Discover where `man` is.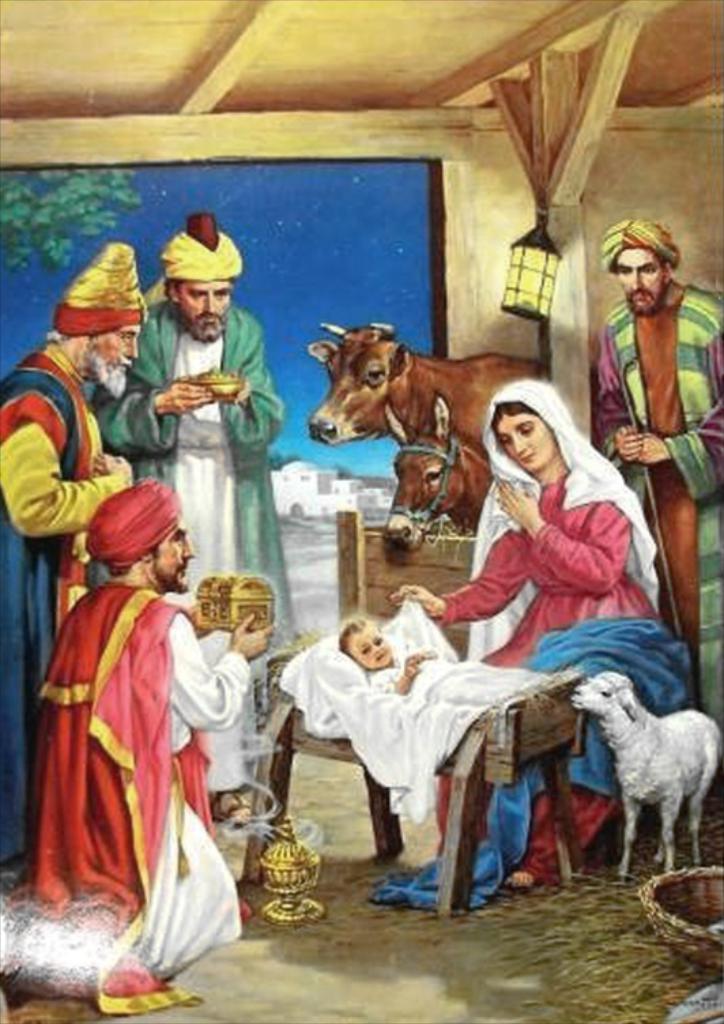
Discovered at bbox=[0, 245, 151, 874].
